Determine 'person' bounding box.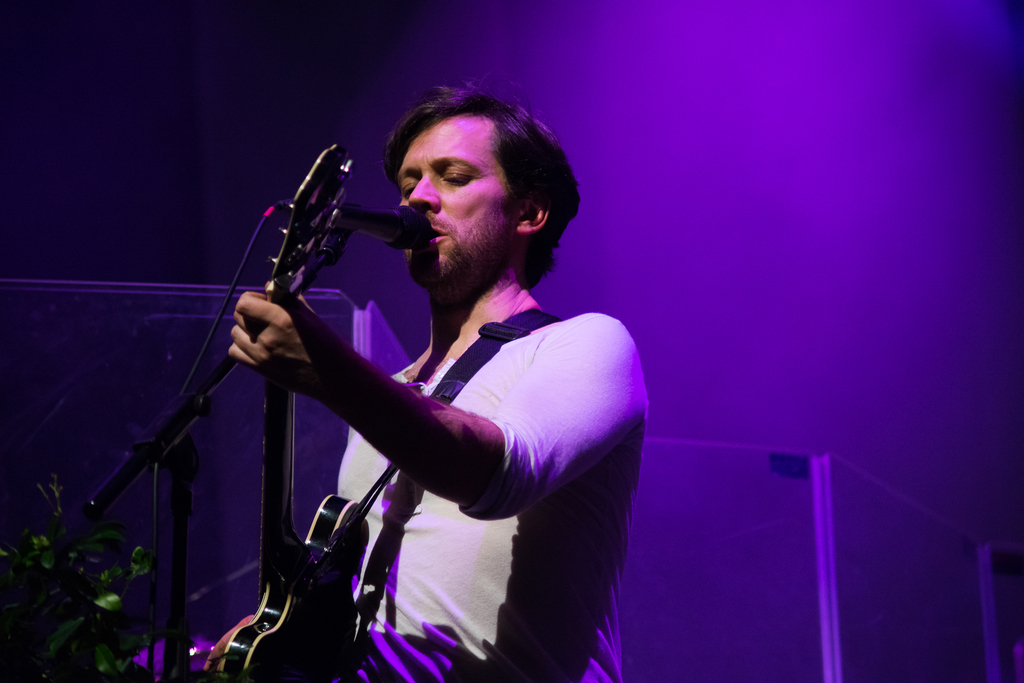
Determined: <box>214,71,714,677</box>.
